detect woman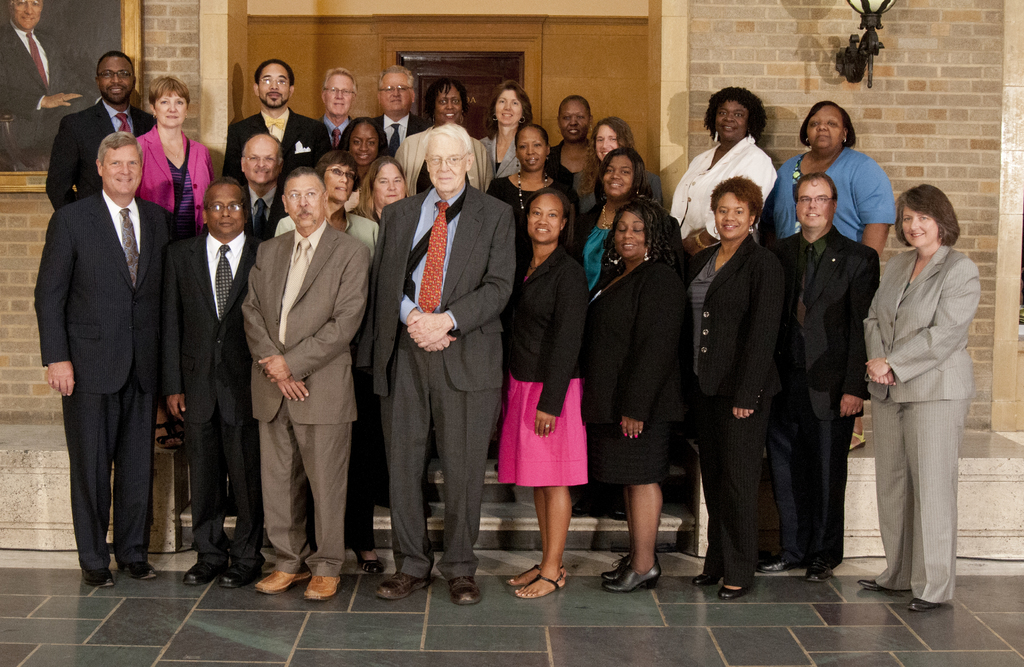
(391, 81, 497, 204)
